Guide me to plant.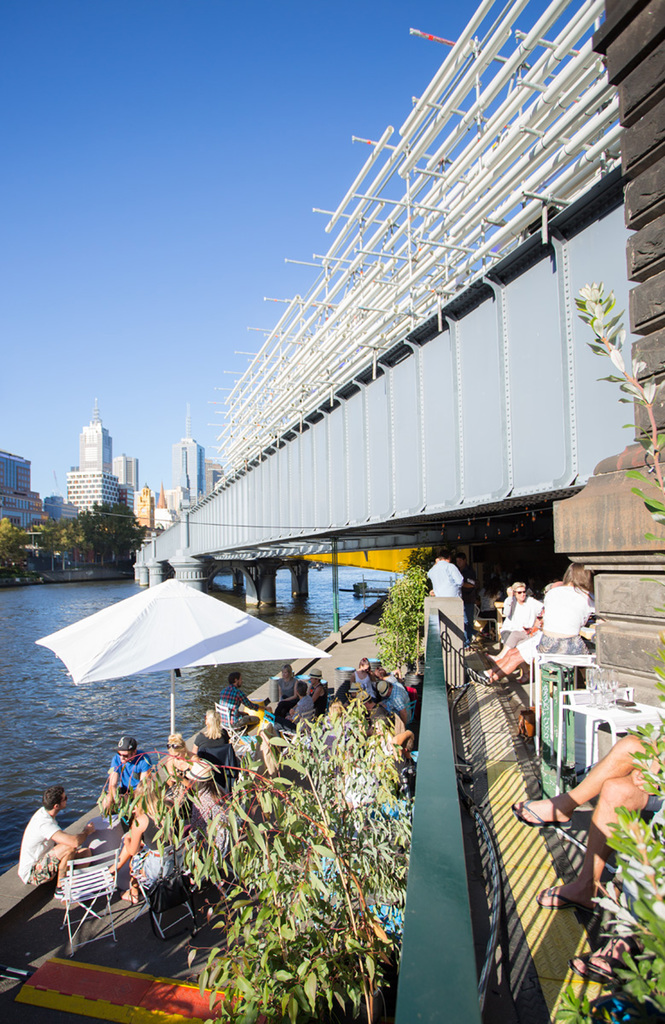
Guidance: x1=133, y1=668, x2=440, y2=1013.
